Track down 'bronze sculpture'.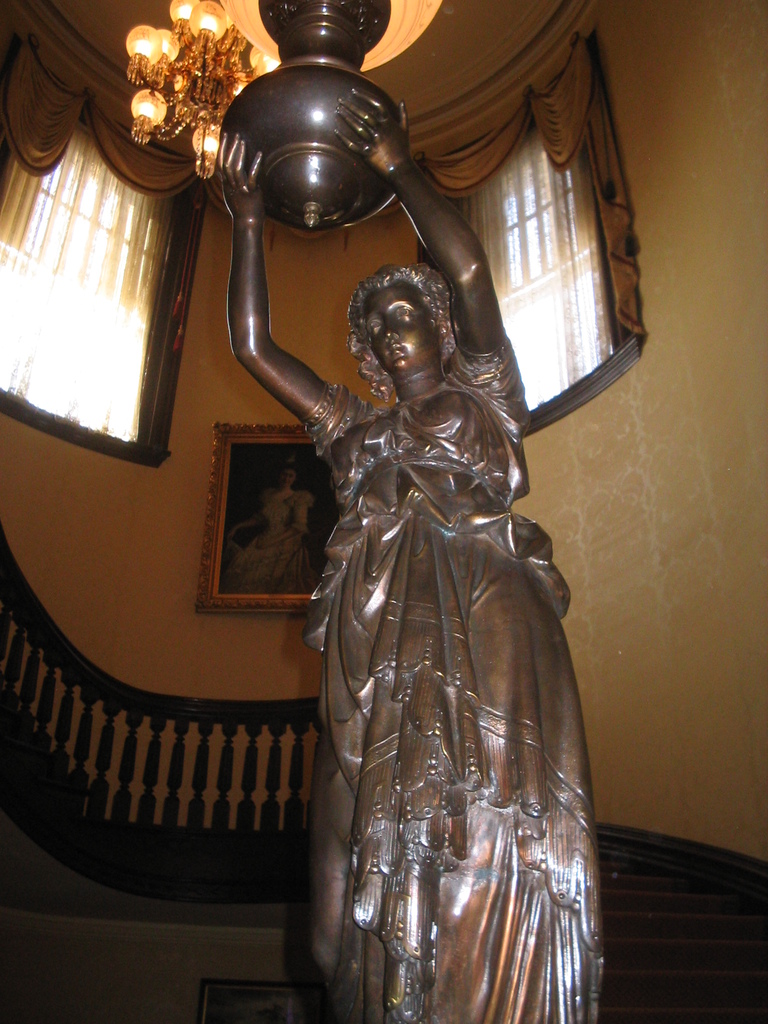
Tracked to (left=228, top=75, right=620, bottom=1002).
